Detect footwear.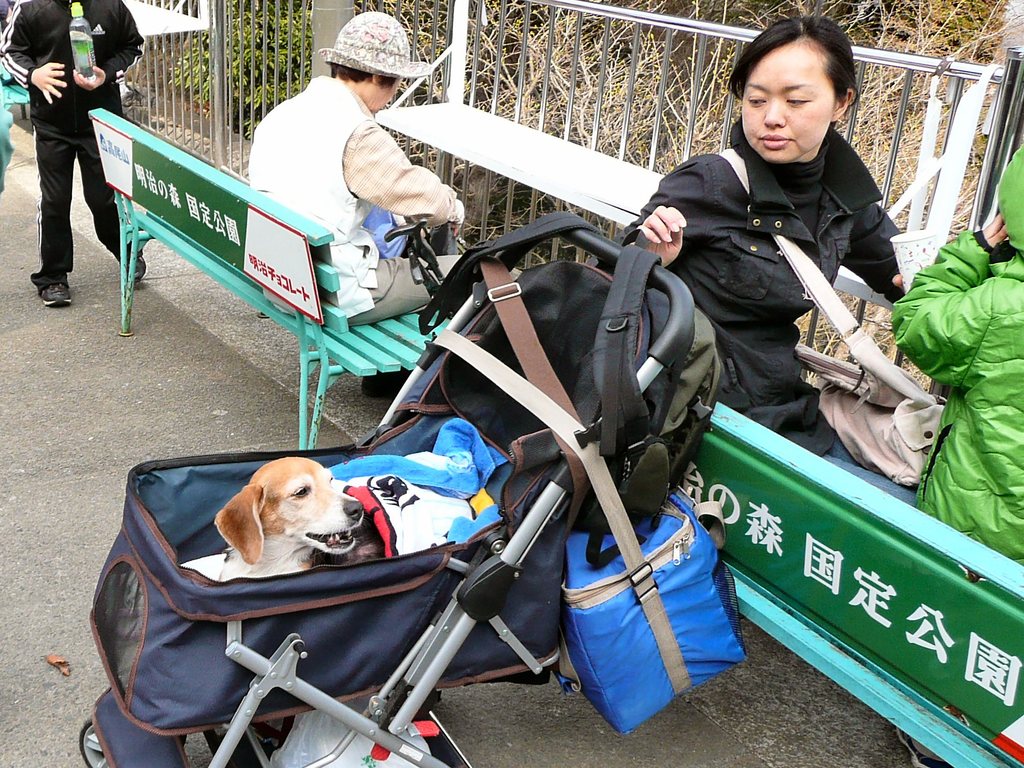
Detected at pyautogui.locateOnScreen(893, 731, 946, 767).
